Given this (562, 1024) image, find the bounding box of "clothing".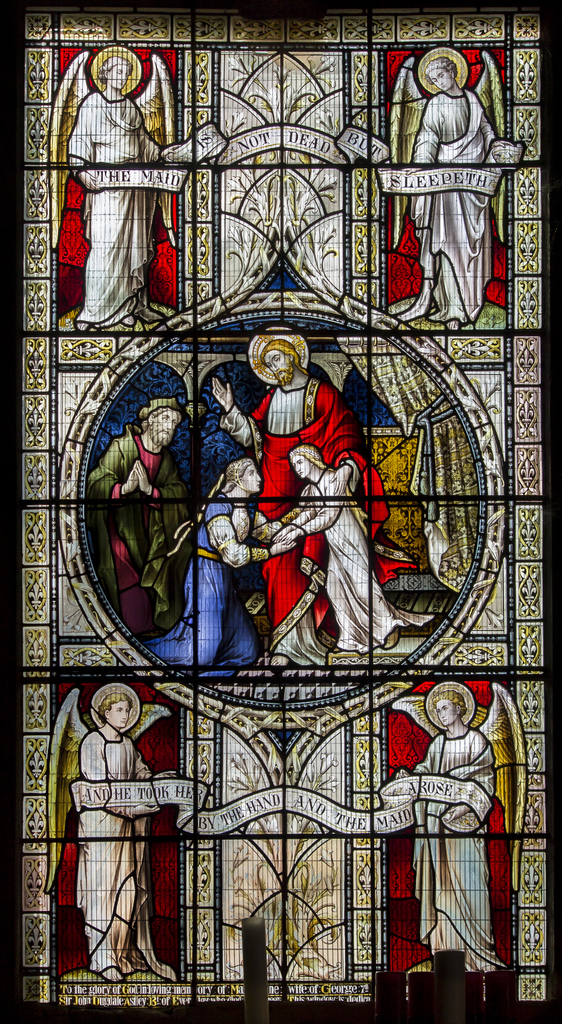
63,717,180,991.
